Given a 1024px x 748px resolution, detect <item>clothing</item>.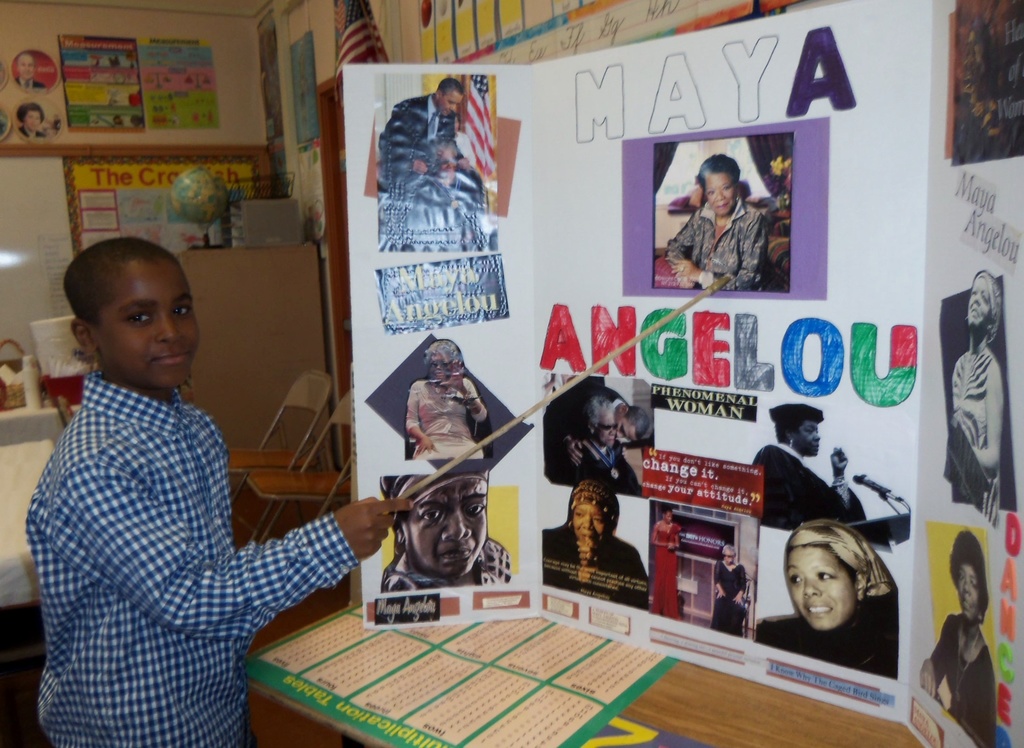
(399,380,486,466).
